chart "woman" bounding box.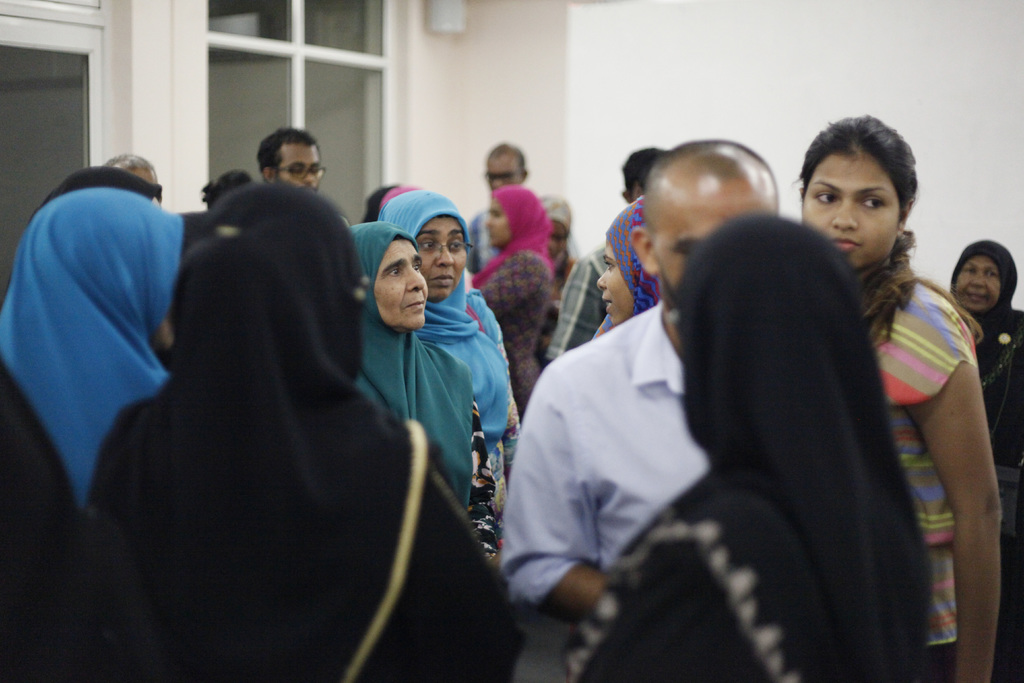
Charted: x1=794 y1=111 x2=1002 y2=682.
